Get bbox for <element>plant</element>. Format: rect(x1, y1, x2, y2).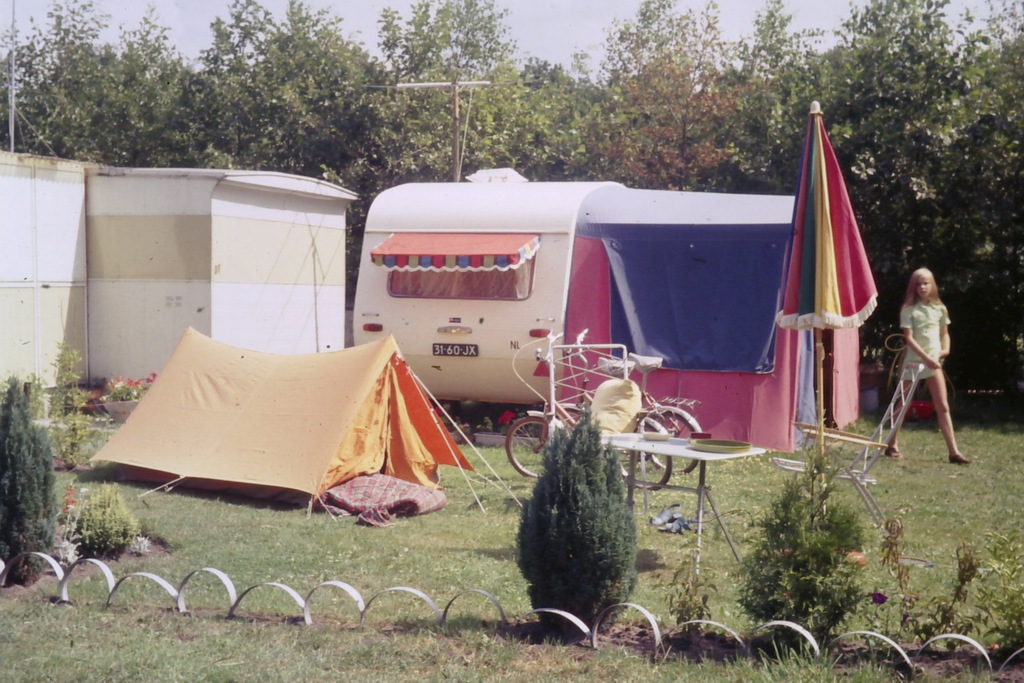
rect(732, 425, 874, 647).
